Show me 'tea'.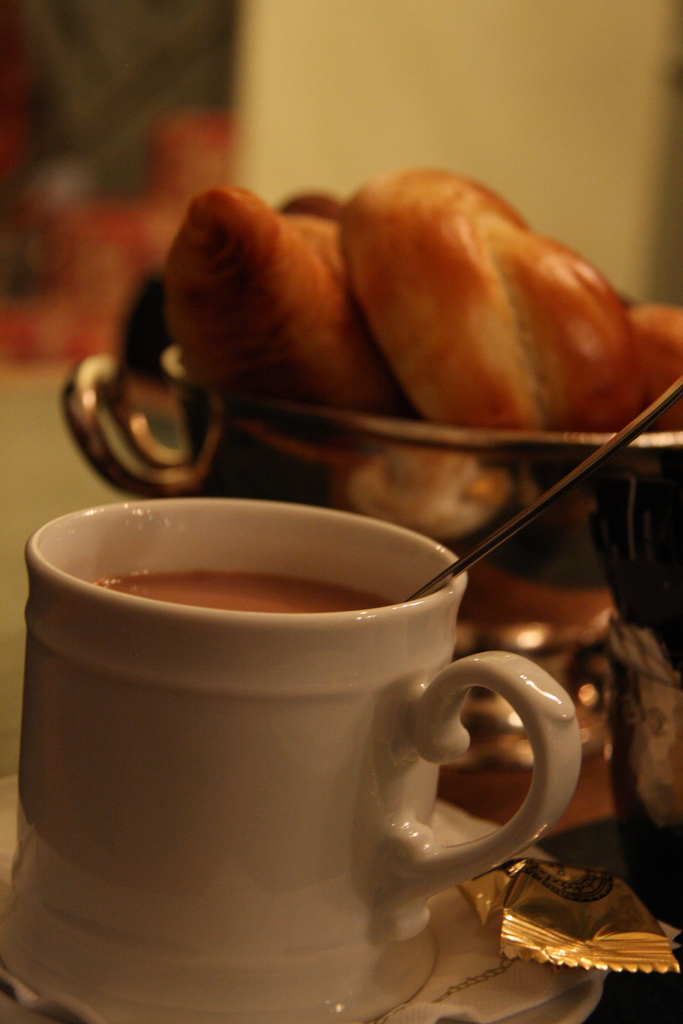
'tea' is here: x1=93, y1=563, x2=399, y2=610.
